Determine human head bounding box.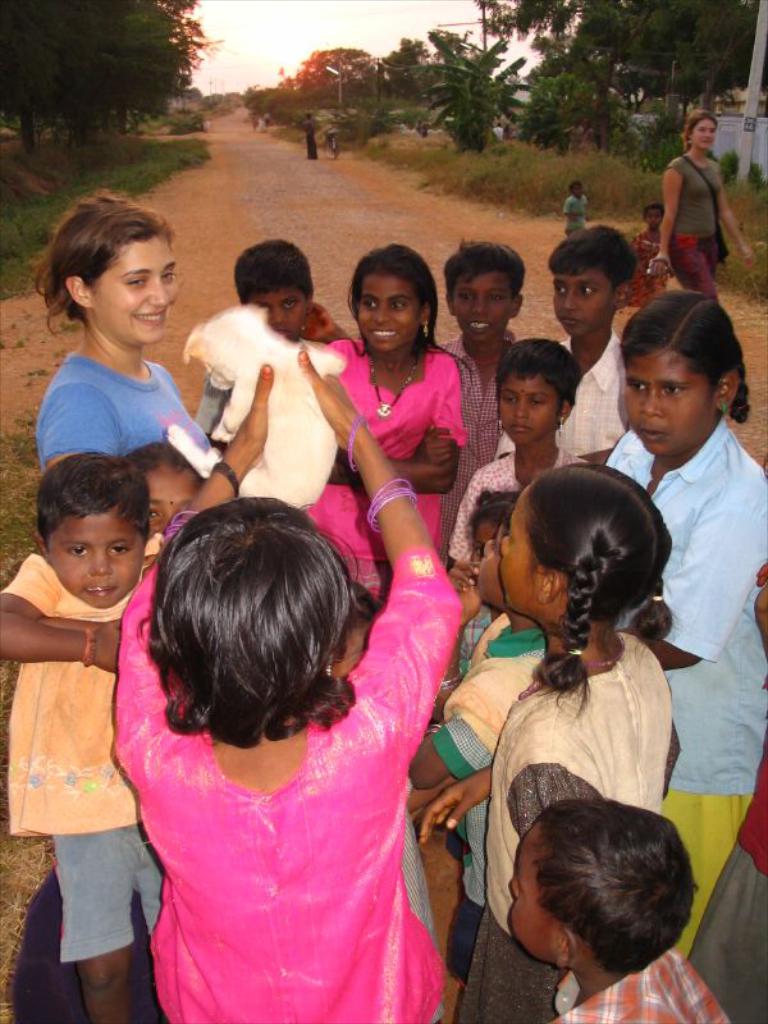
Determined: l=462, t=483, r=521, b=580.
